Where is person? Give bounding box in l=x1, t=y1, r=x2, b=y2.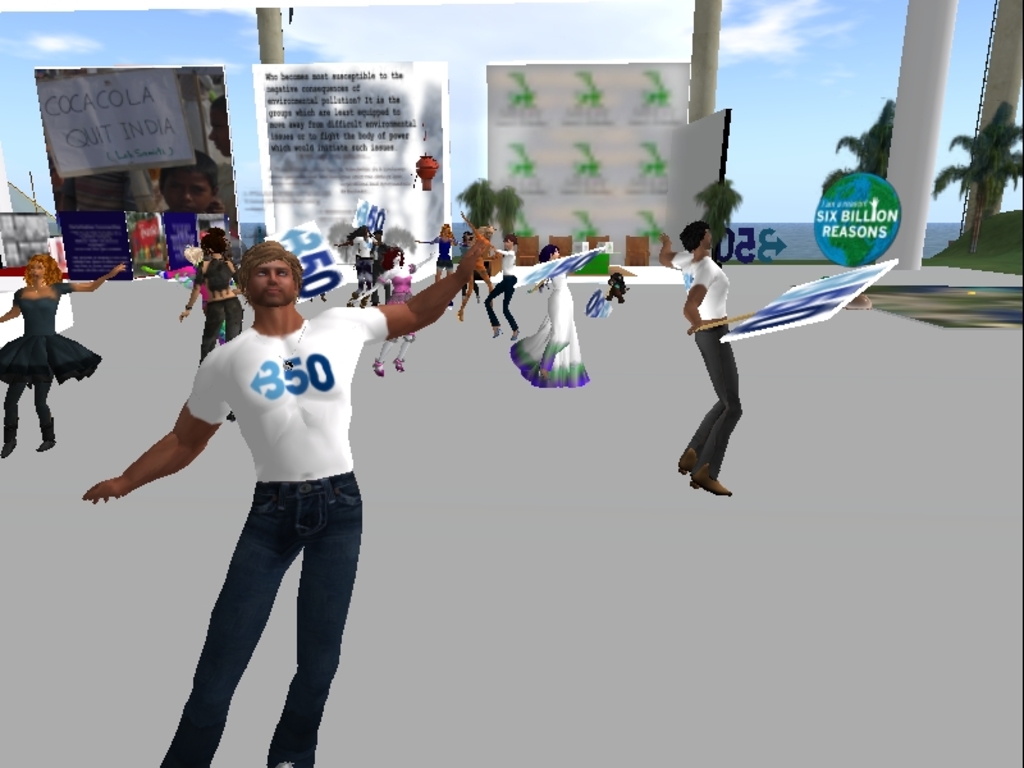
l=512, t=243, r=609, b=388.
